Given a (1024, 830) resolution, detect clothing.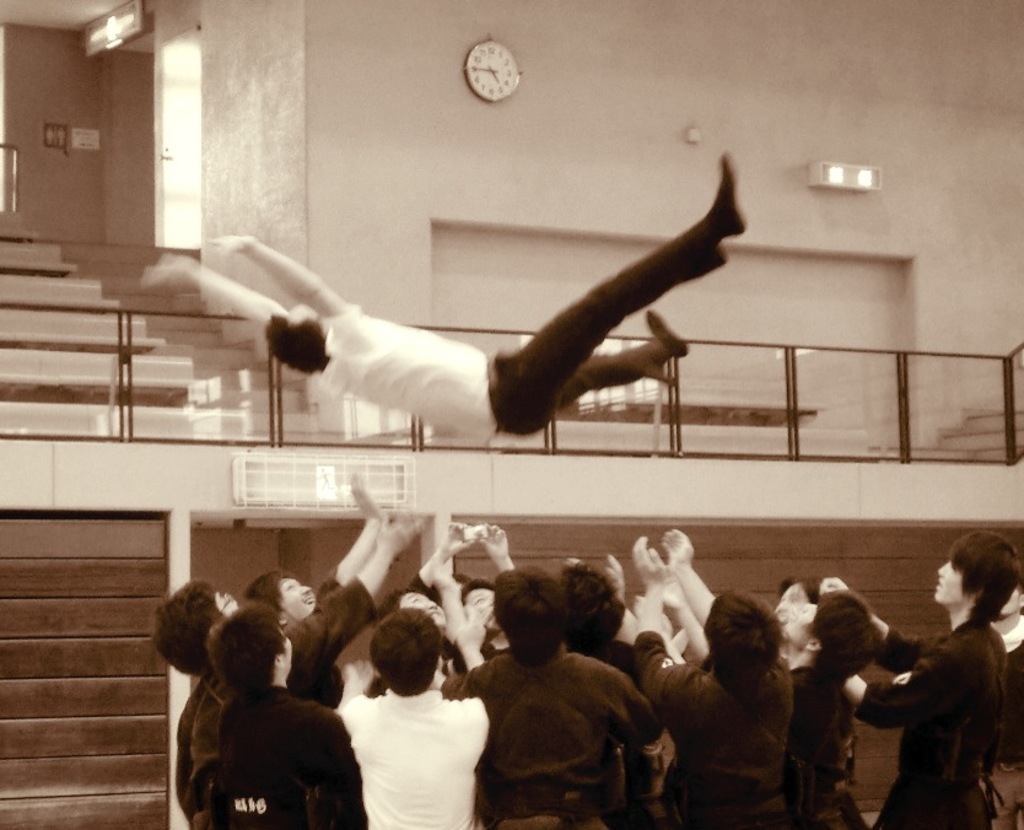
bbox=[221, 694, 351, 823].
